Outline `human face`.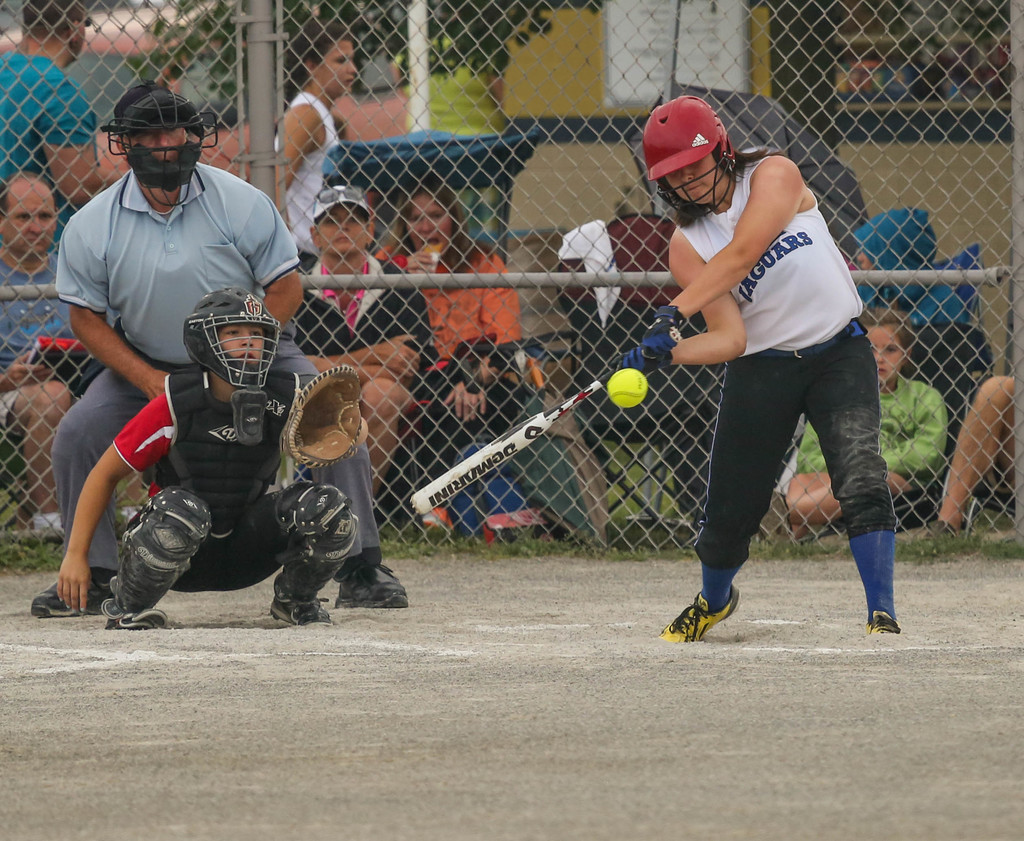
Outline: [left=868, top=322, right=905, bottom=381].
